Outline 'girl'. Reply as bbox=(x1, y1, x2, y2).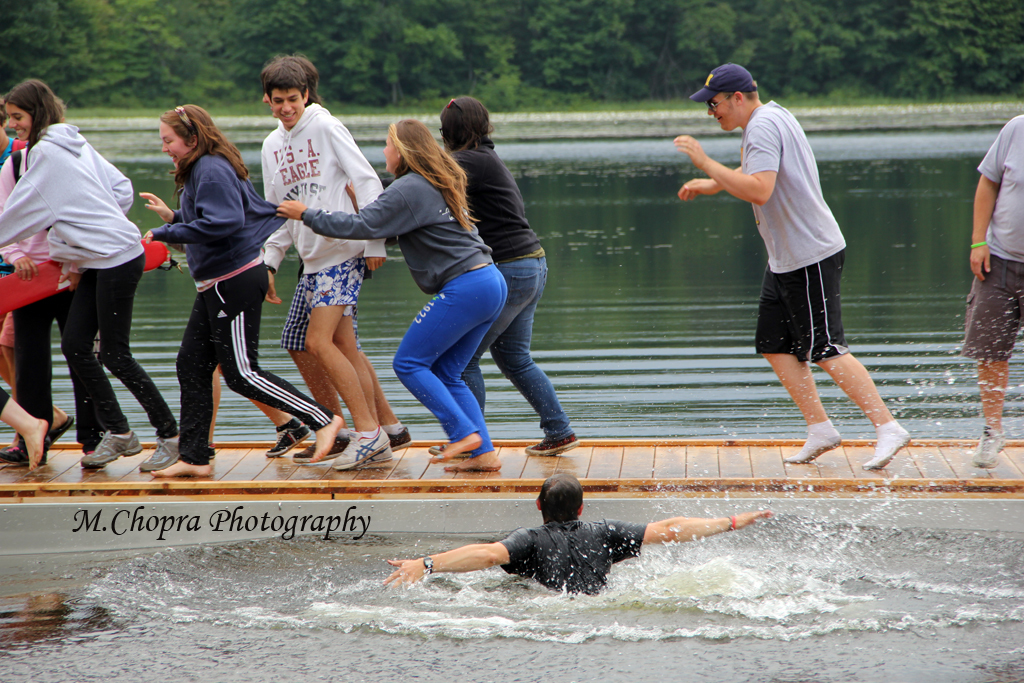
bbox=(0, 79, 185, 469).
